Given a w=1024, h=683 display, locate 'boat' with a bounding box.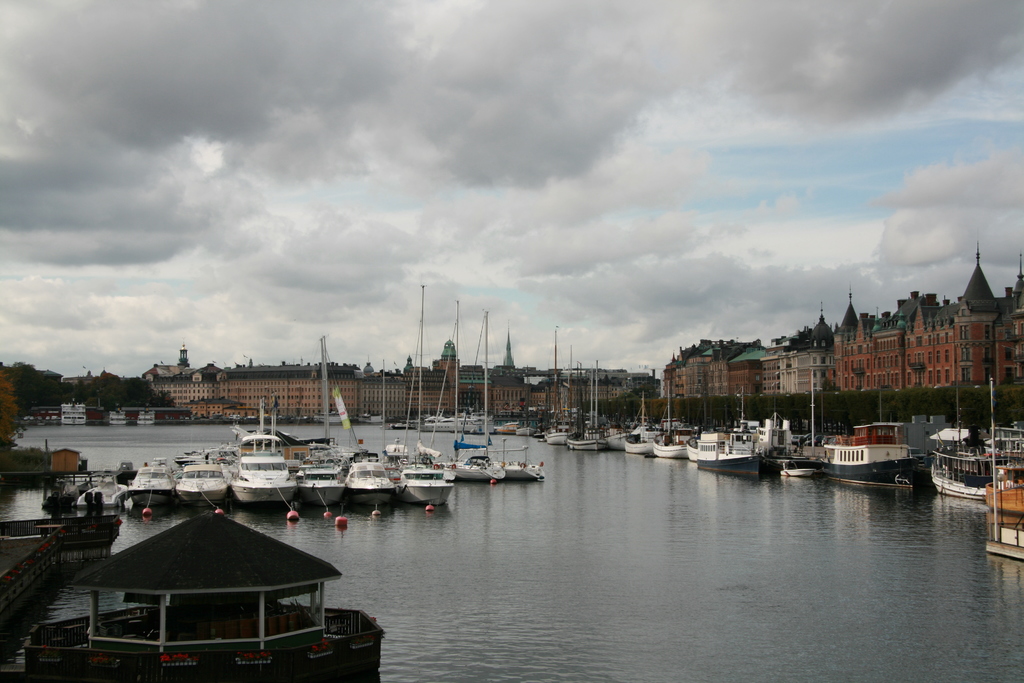
Located: 116, 454, 170, 525.
